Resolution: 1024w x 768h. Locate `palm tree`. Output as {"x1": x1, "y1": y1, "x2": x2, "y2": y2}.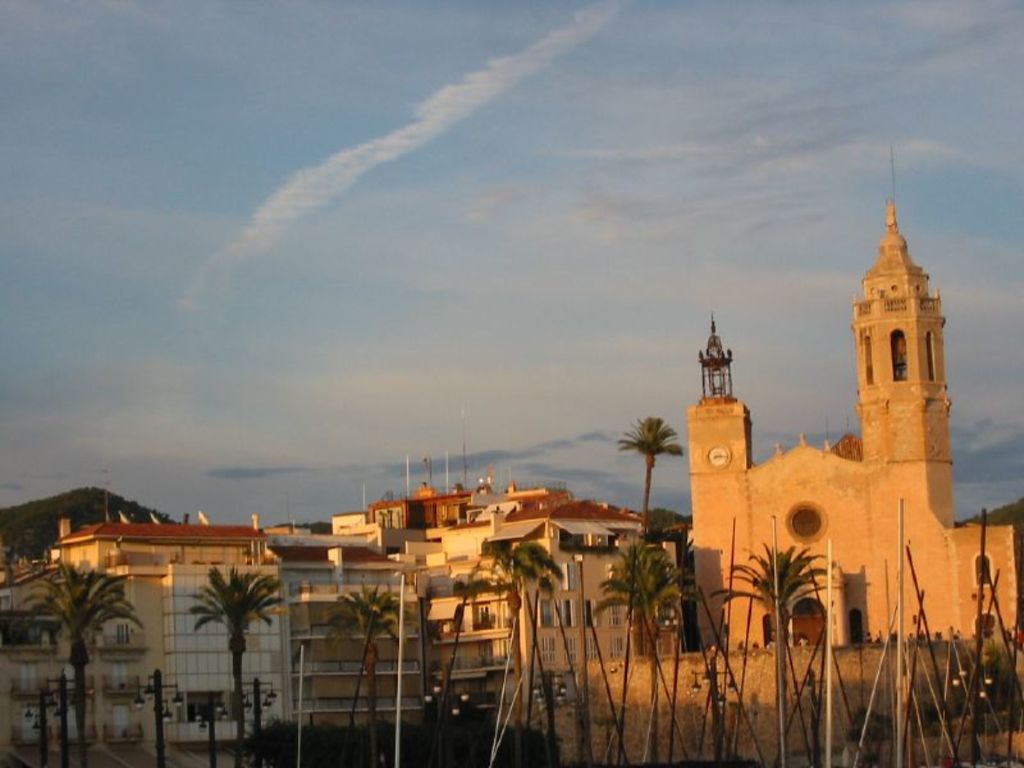
{"x1": 616, "y1": 419, "x2": 678, "y2": 707}.
